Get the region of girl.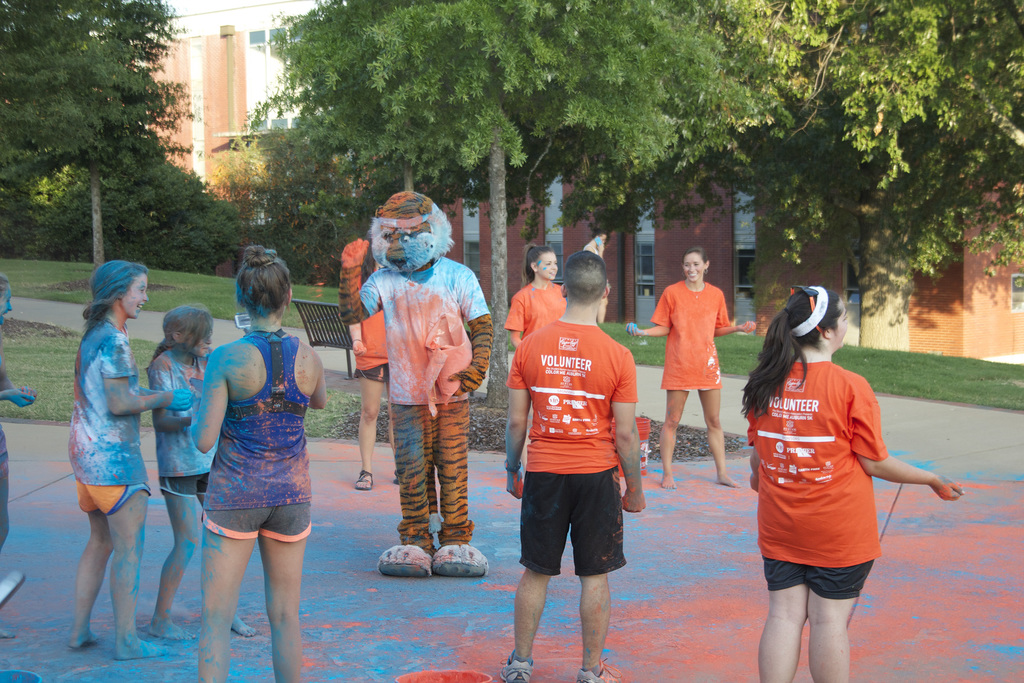
box(753, 281, 959, 674).
